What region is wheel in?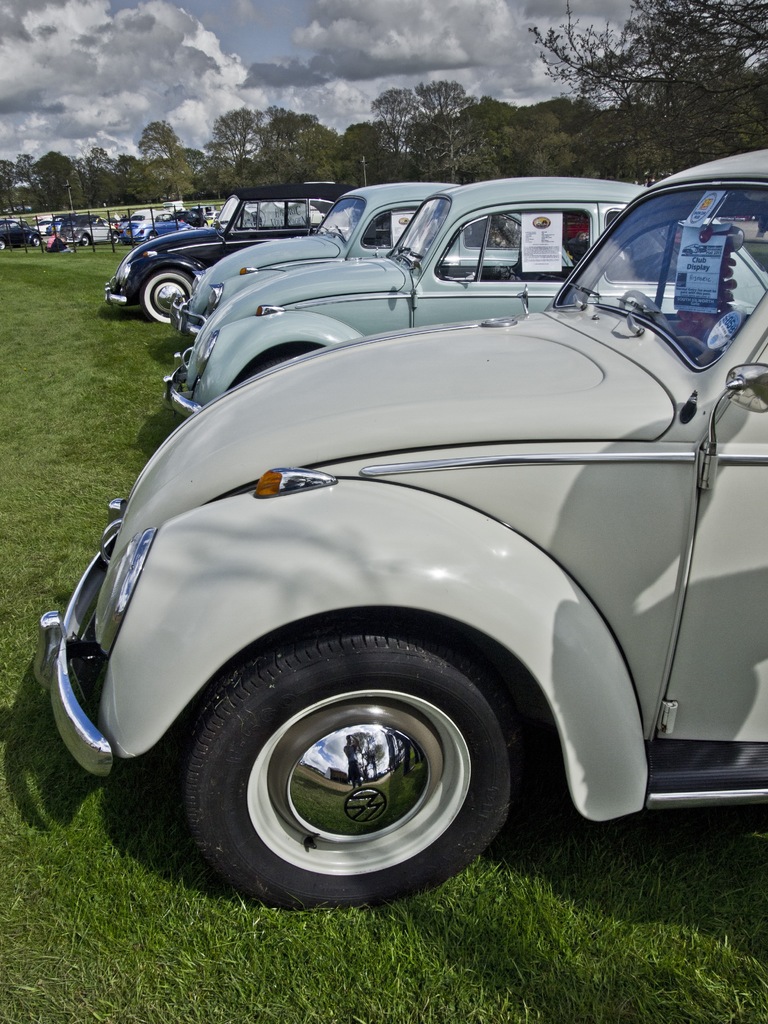
621:290:671:339.
